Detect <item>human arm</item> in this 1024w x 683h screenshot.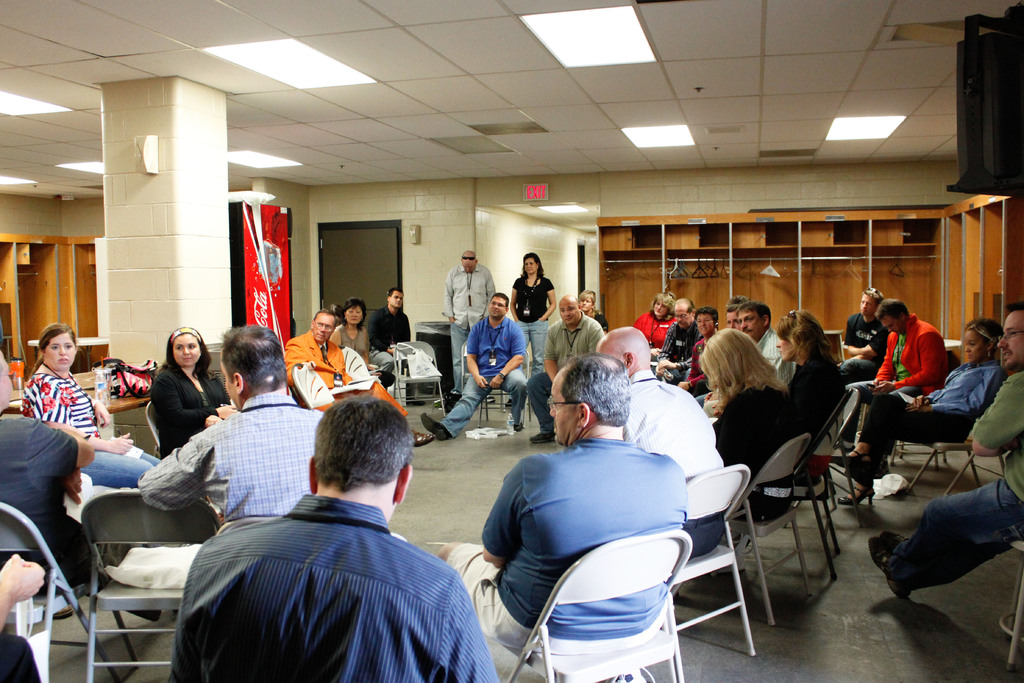
Detection: {"left": 465, "top": 322, "right": 487, "bottom": 393}.
